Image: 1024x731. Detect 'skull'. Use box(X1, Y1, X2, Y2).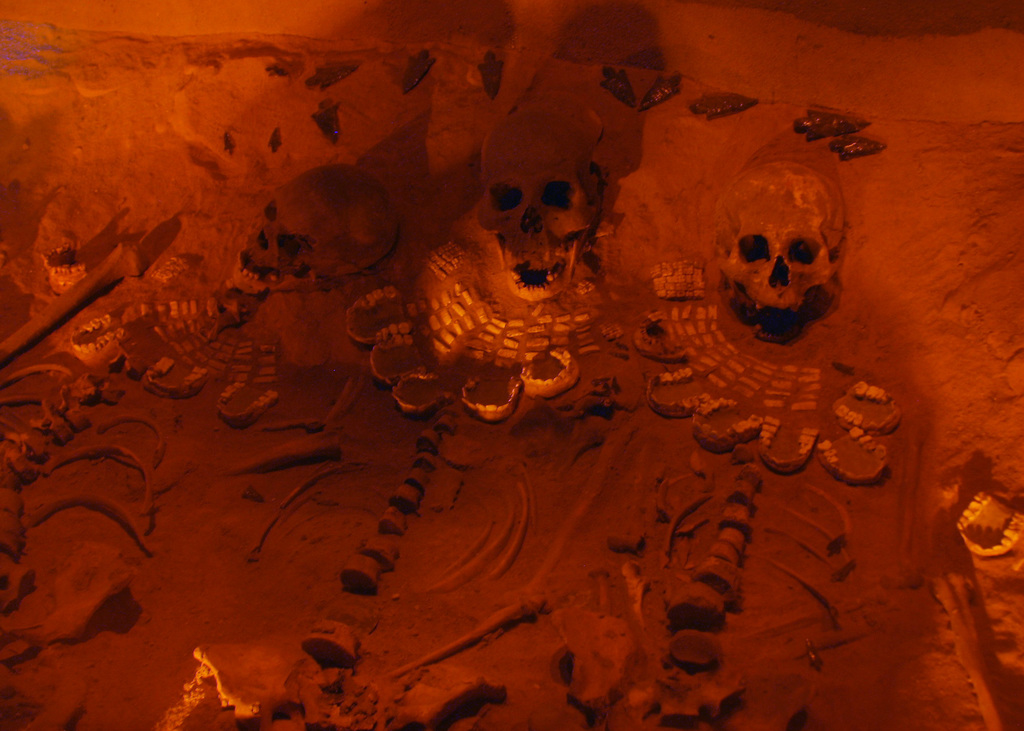
box(719, 148, 849, 349).
